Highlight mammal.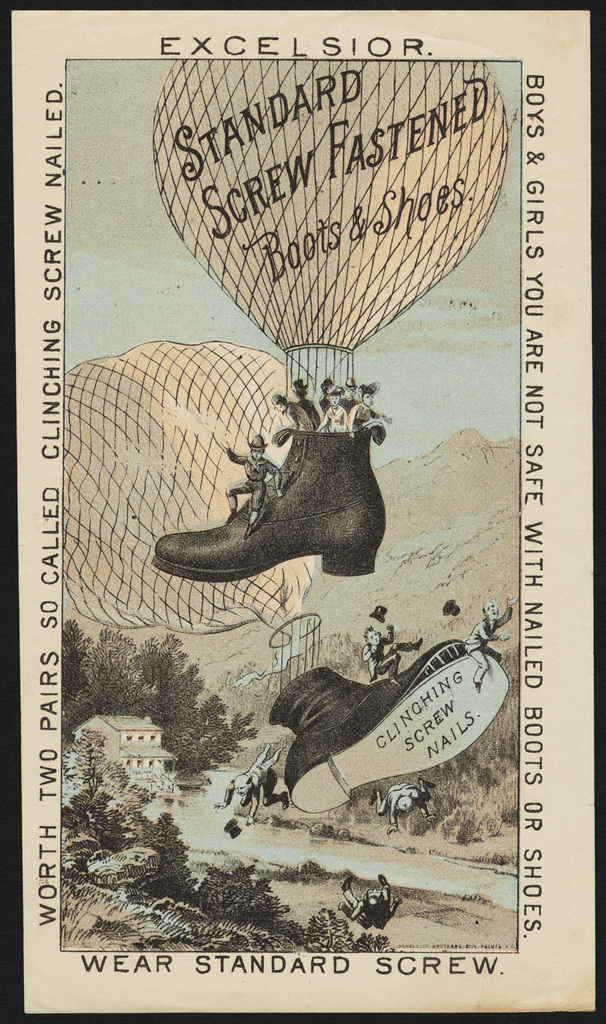
Highlighted region: region(358, 626, 426, 682).
